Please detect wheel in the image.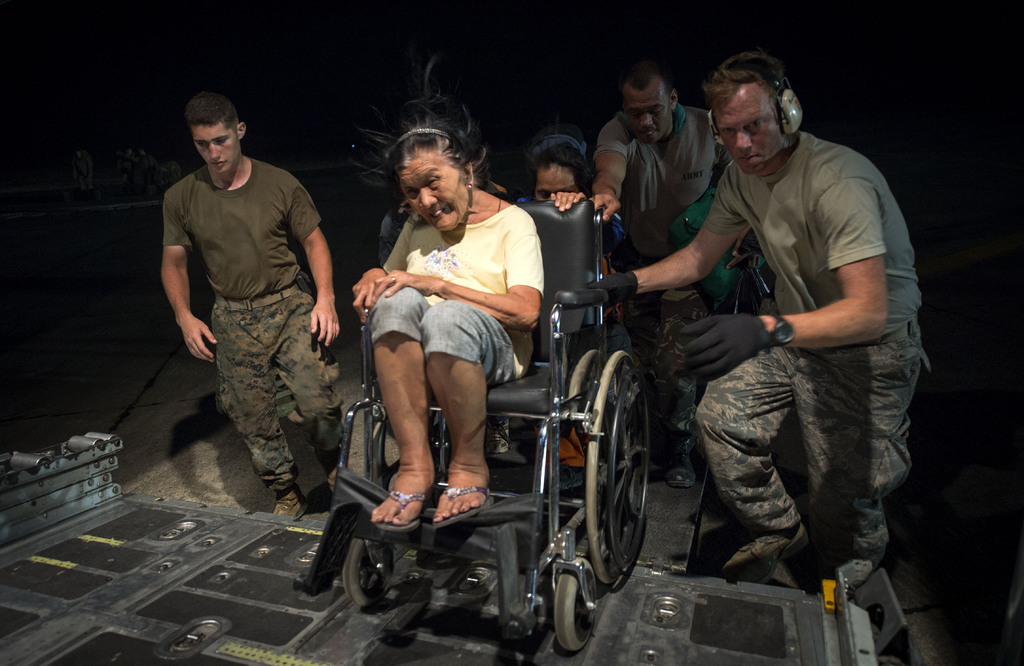
box=[322, 516, 388, 614].
